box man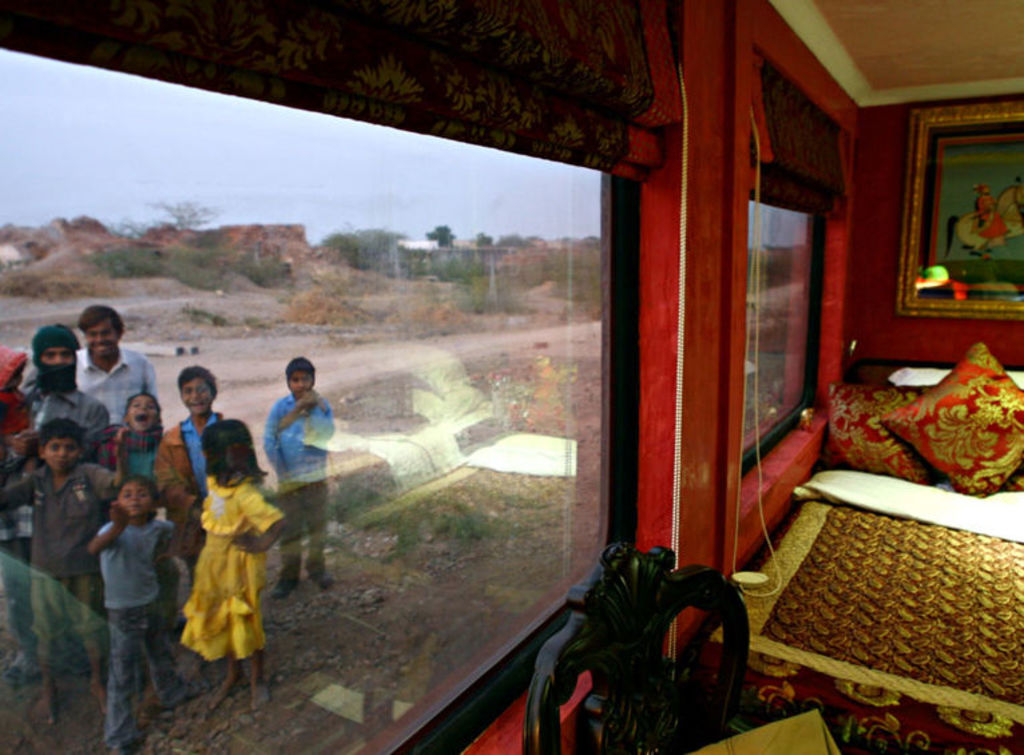
x1=78, y1=301, x2=159, y2=418
